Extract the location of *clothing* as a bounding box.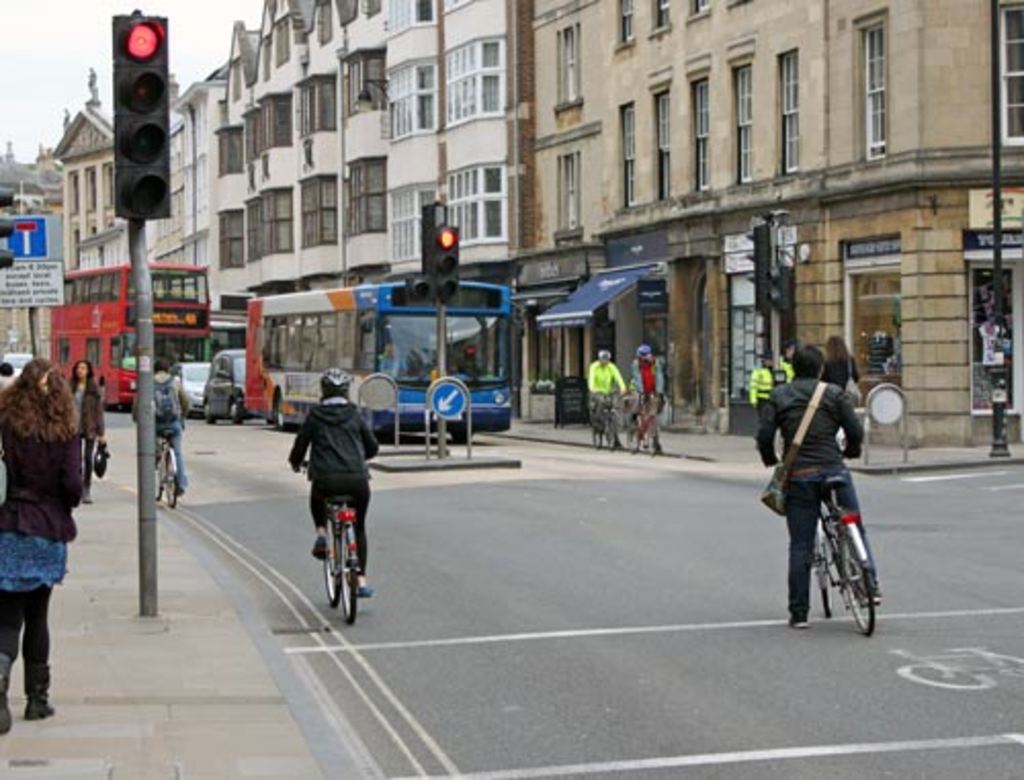
289,397,381,573.
